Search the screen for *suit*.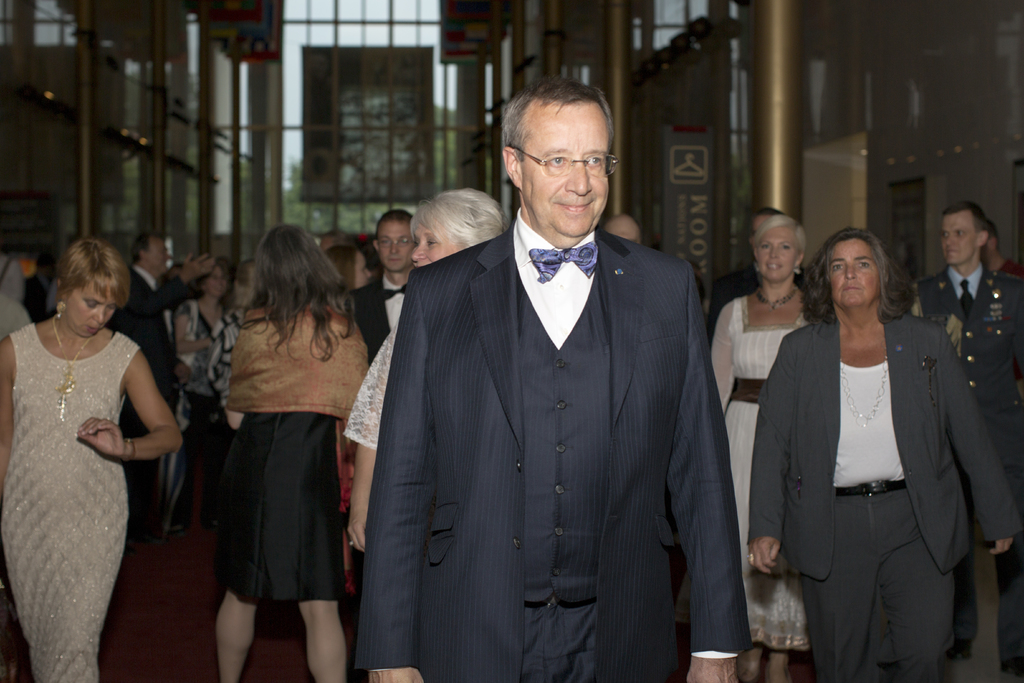
Found at Rect(351, 119, 751, 671).
